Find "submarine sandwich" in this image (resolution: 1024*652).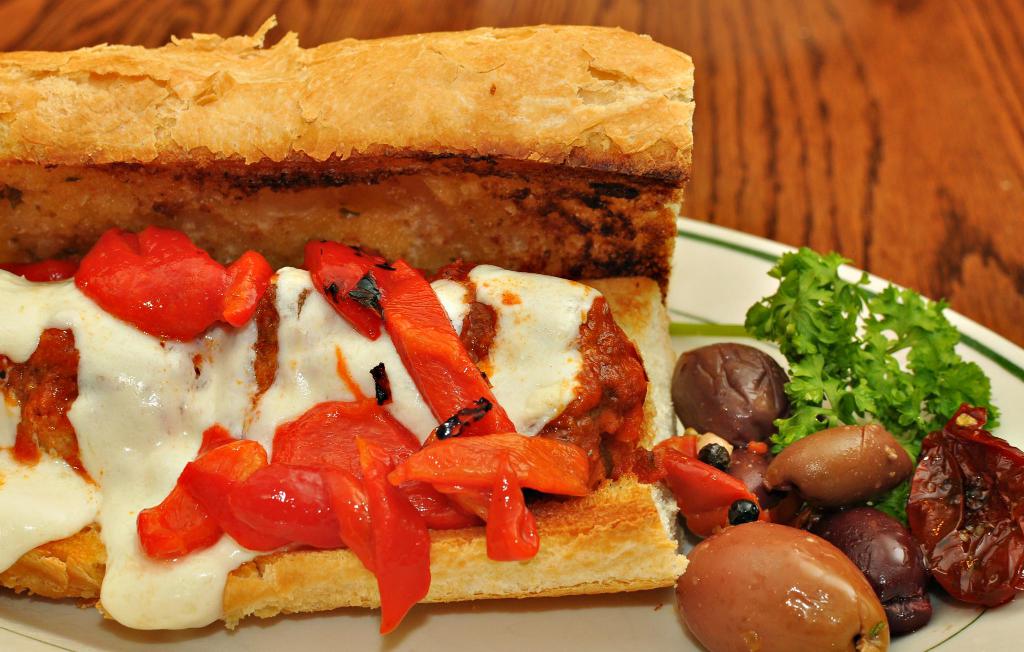
detection(0, 79, 801, 623).
